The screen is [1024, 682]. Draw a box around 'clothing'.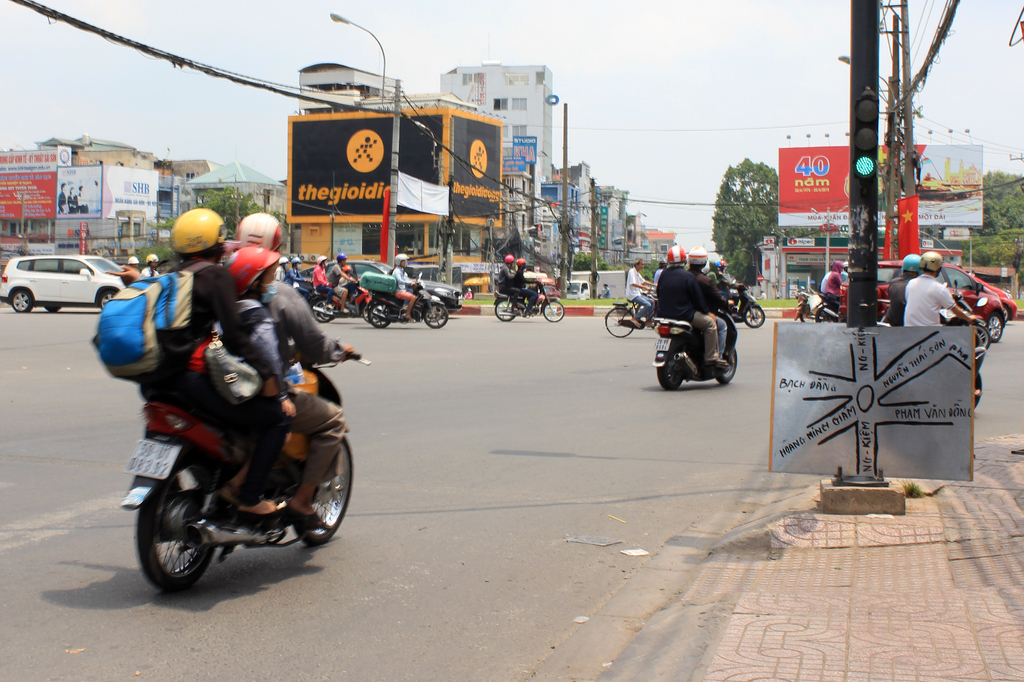
l=388, t=262, r=415, b=301.
